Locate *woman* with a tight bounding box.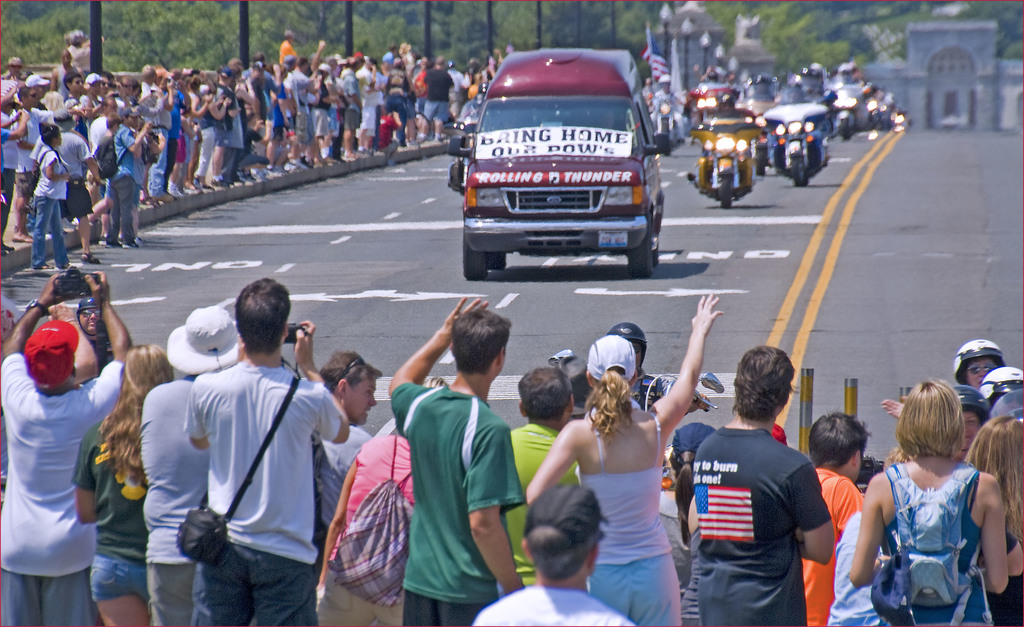
863:372:1003:626.
